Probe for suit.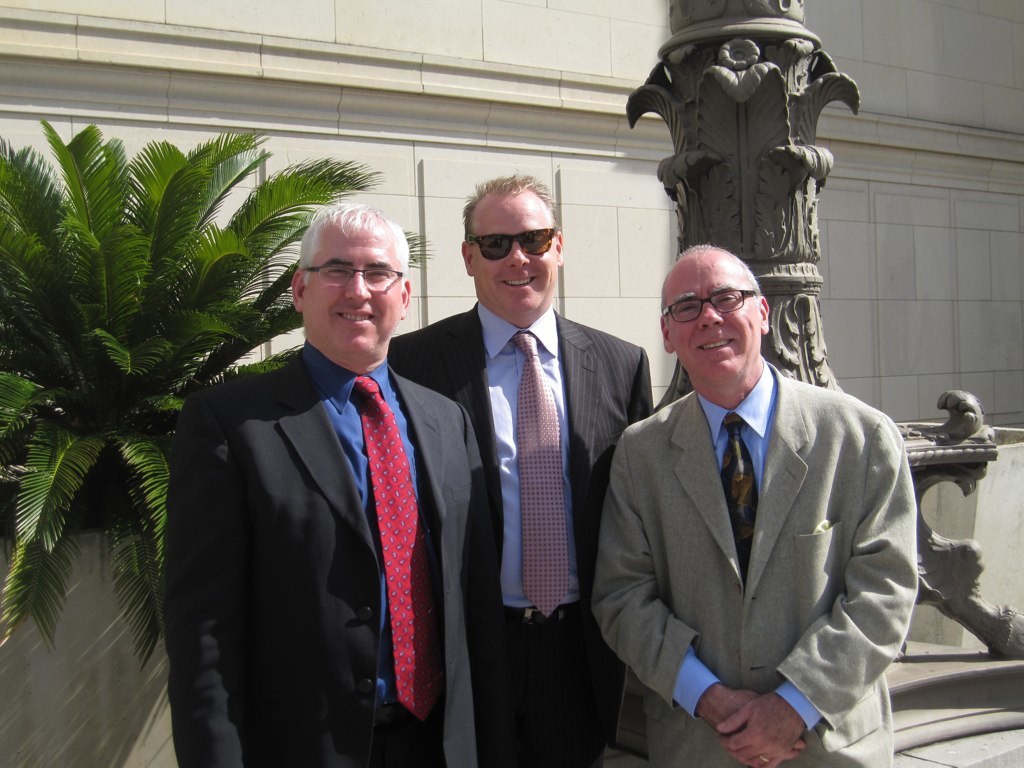
Probe result: (x1=171, y1=211, x2=484, y2=760).
